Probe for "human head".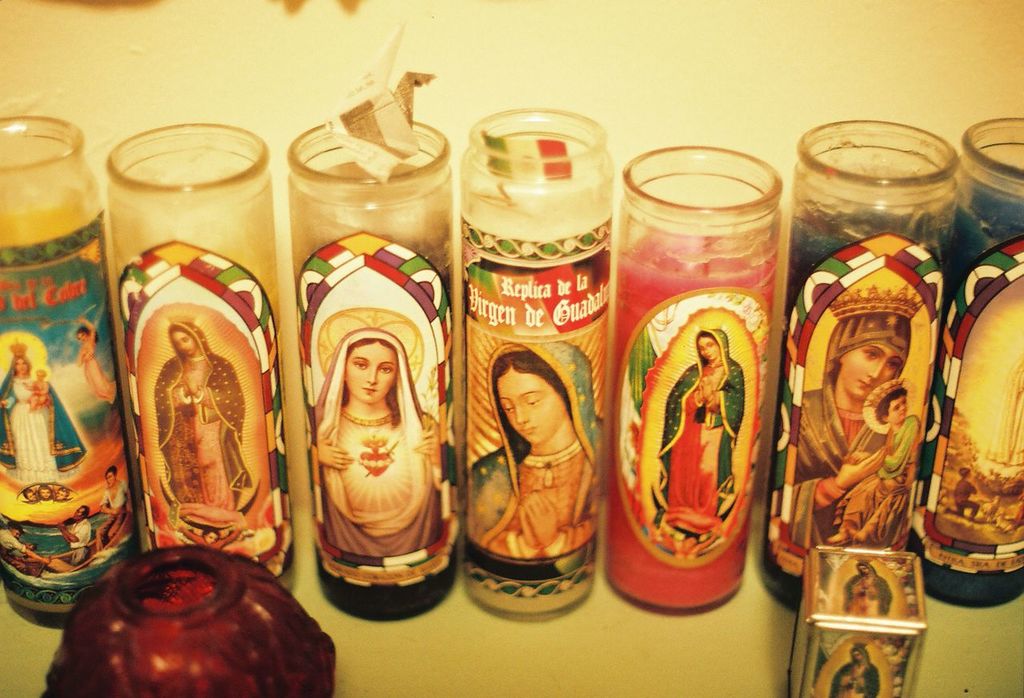
Probe result: Rect(961, 465, 971, 477).
